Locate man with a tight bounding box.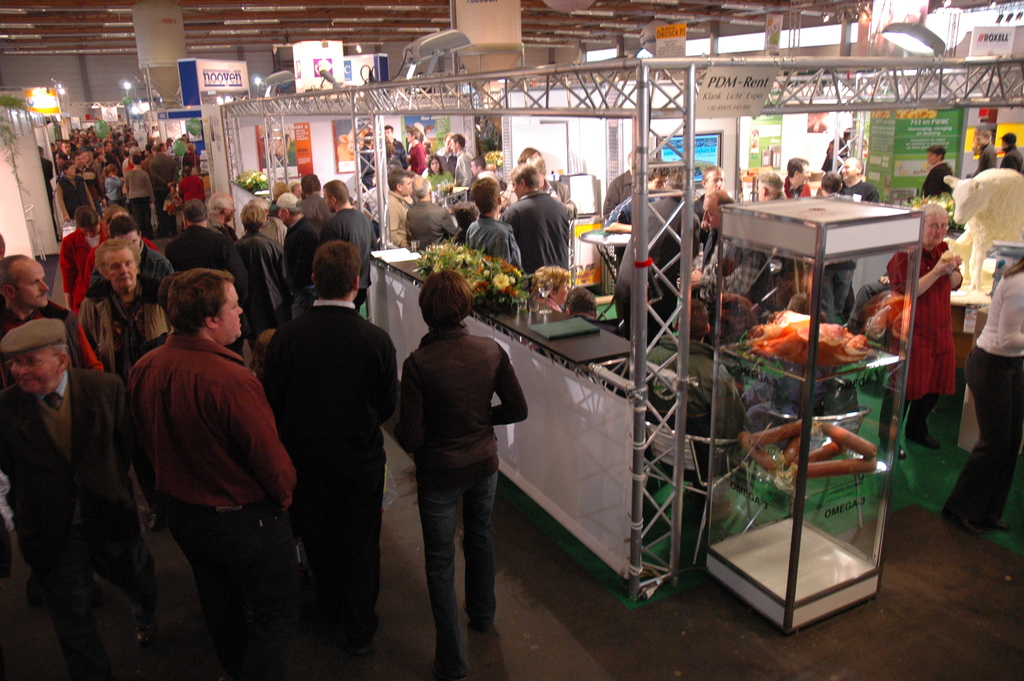
crop(153, 205, 239, 308).
